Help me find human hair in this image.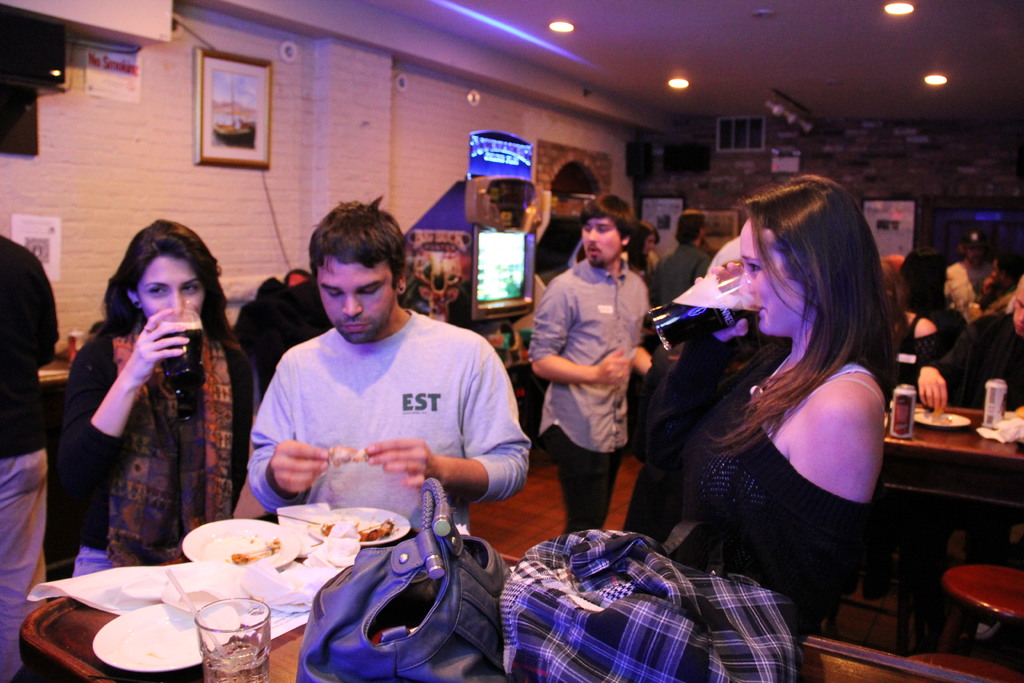
Found it: Rect(705, 176, 897, 437).
